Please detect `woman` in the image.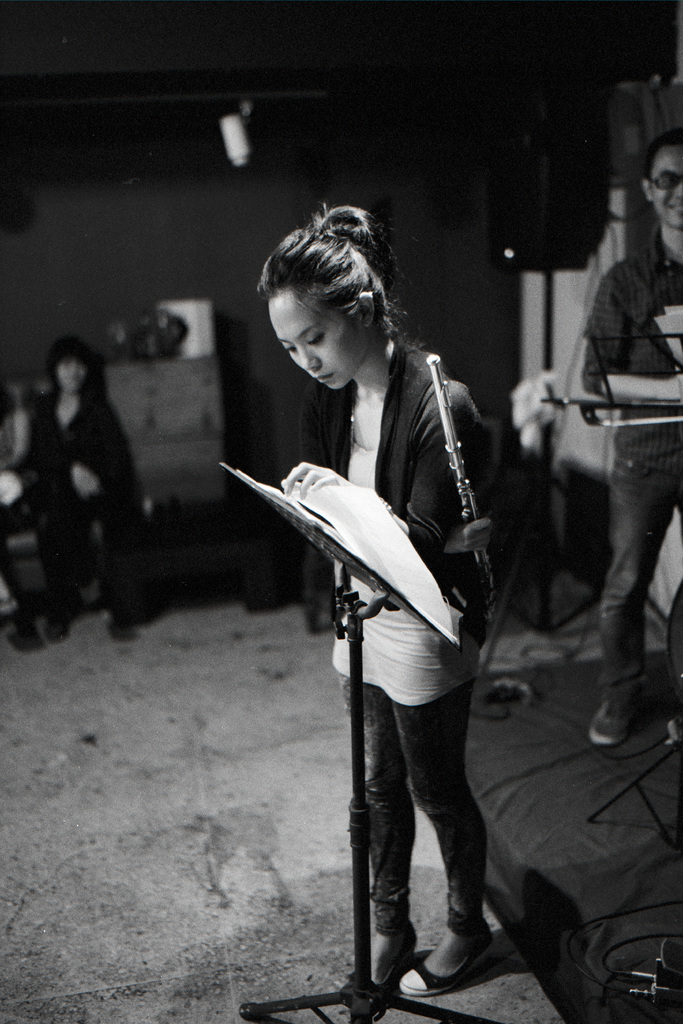
243 202 517 1013.
